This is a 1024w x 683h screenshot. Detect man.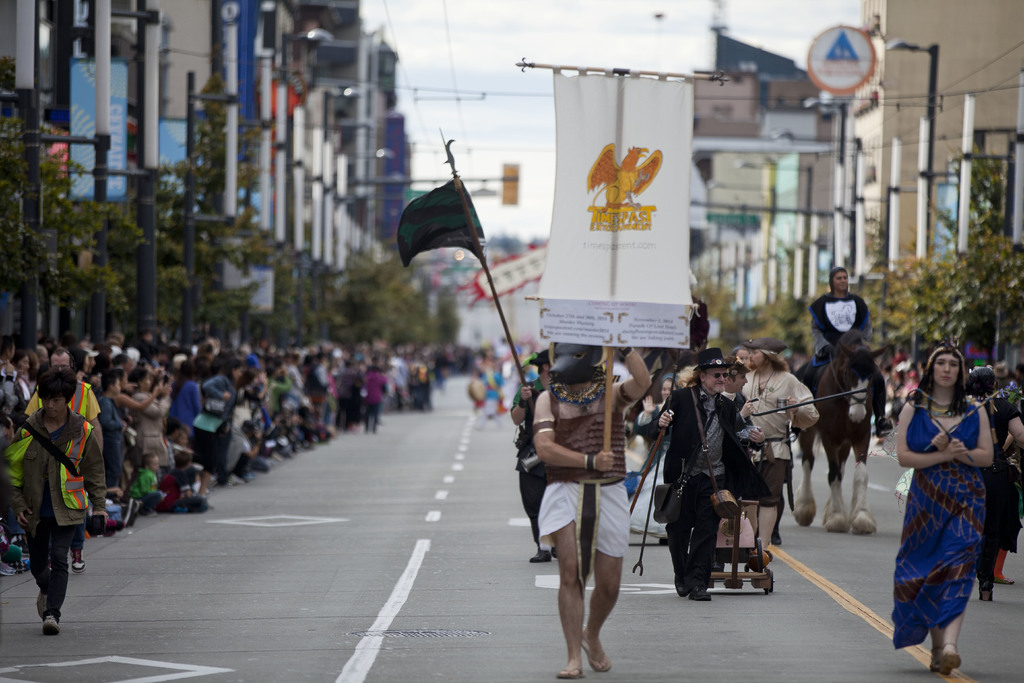
region(811, 268, 868, 369).
